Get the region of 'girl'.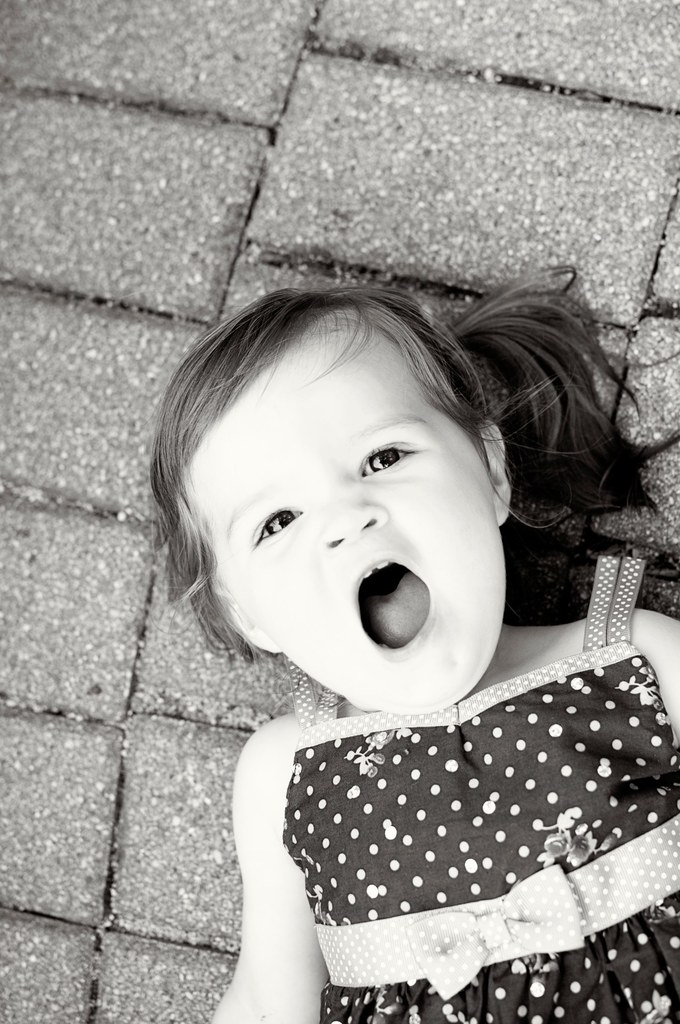
locate(154, 263, 679, 1023).
